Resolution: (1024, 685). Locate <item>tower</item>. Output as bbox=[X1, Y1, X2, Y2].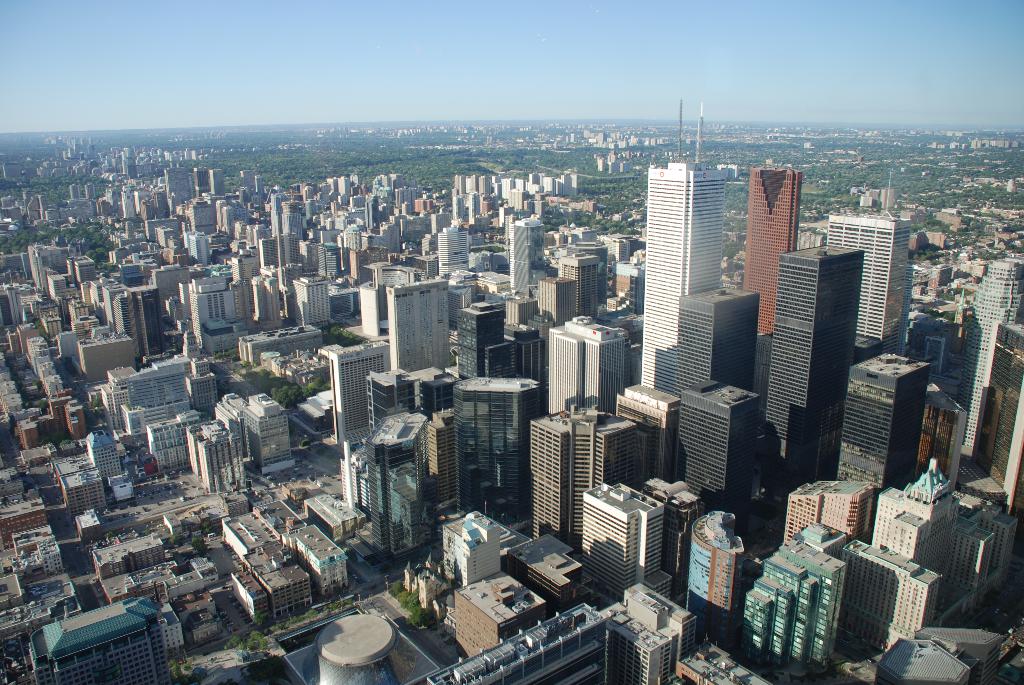
bbox=[328, 342, 387, 445].
